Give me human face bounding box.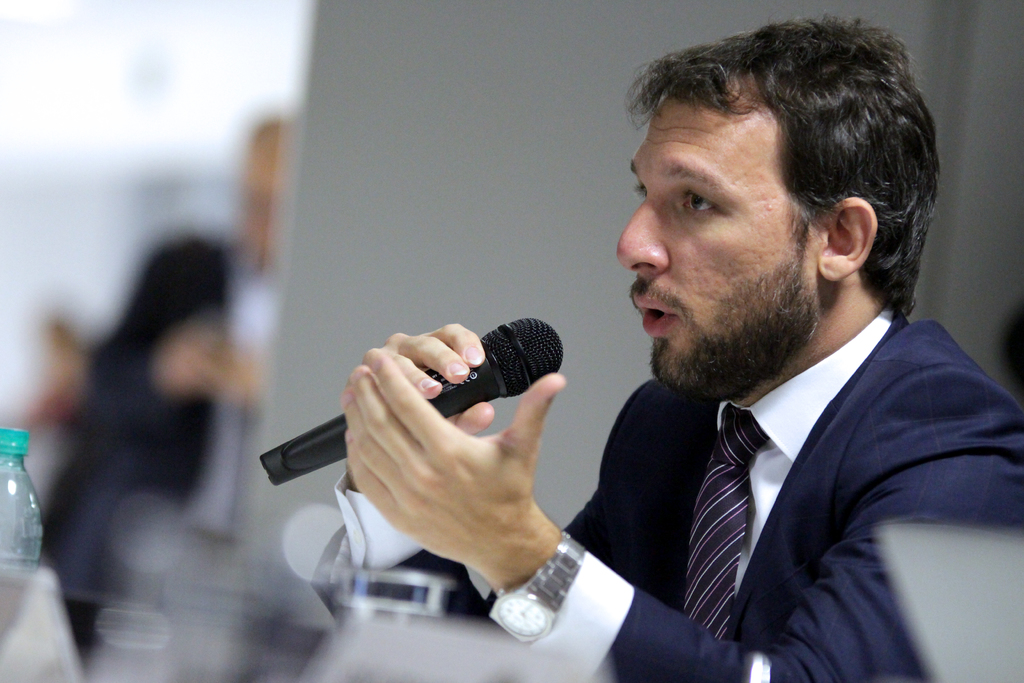
<box>612,95,828,403</box>.
